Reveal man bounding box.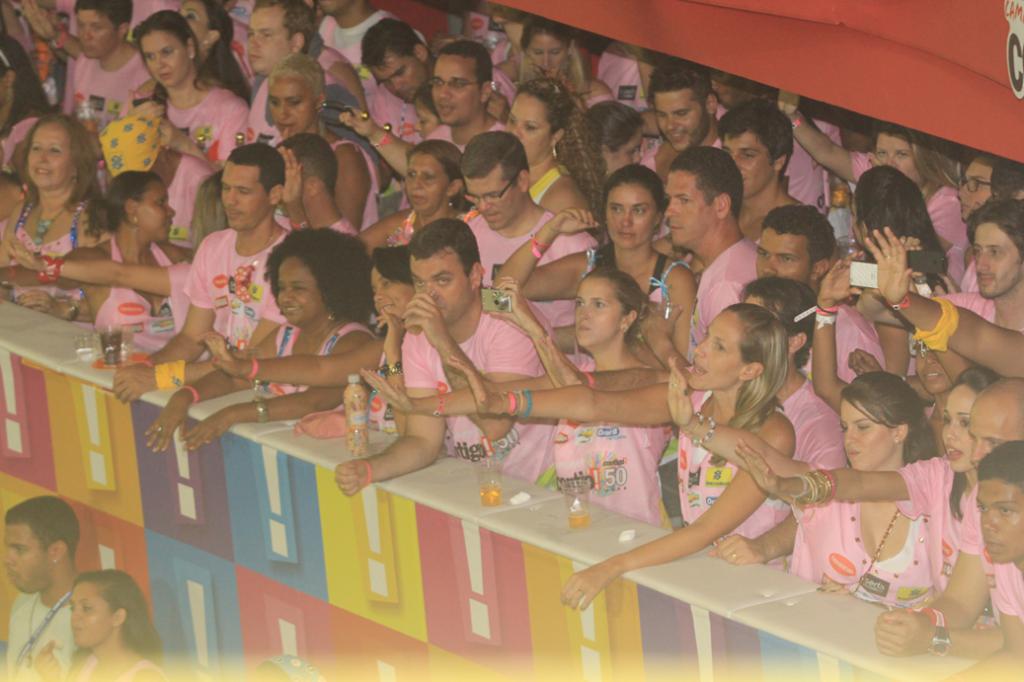
Revealed: left=455, top=128, right=596, bottom=326.
